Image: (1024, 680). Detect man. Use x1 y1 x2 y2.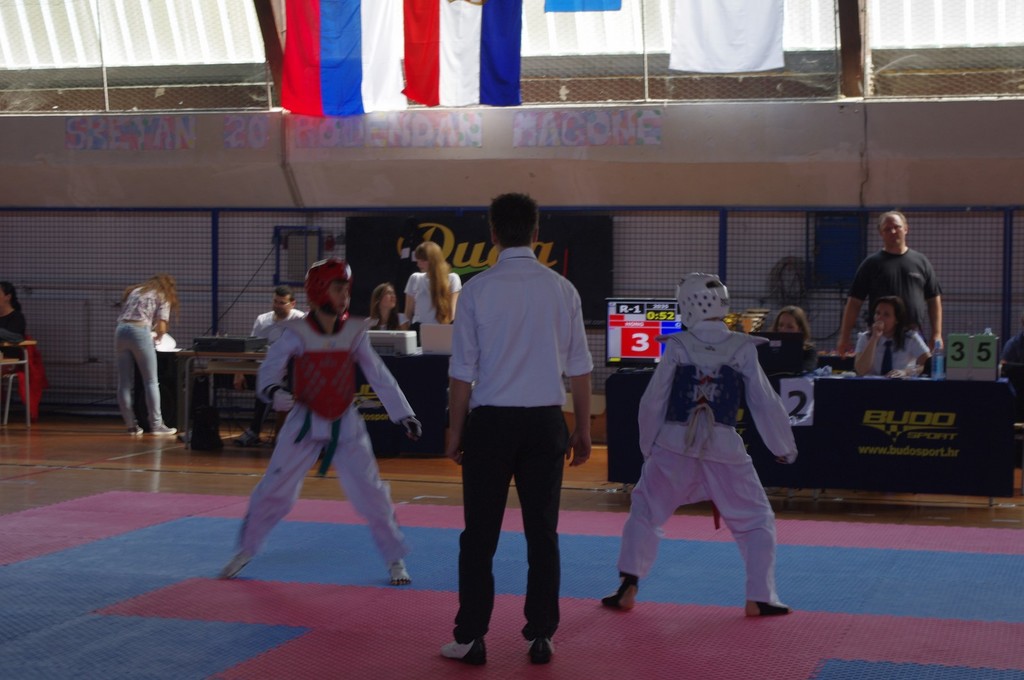
835 210 950 368.
